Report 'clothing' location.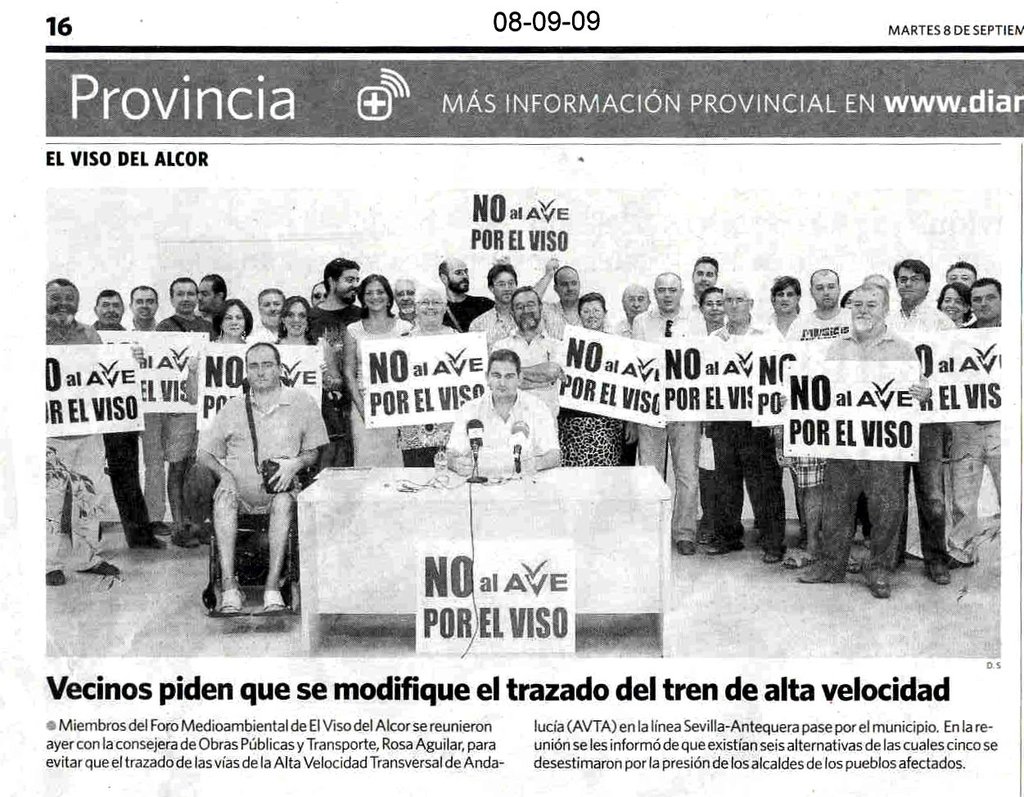
Report: pyautogui.locateOnScreen(97, 431, 160, 547).
